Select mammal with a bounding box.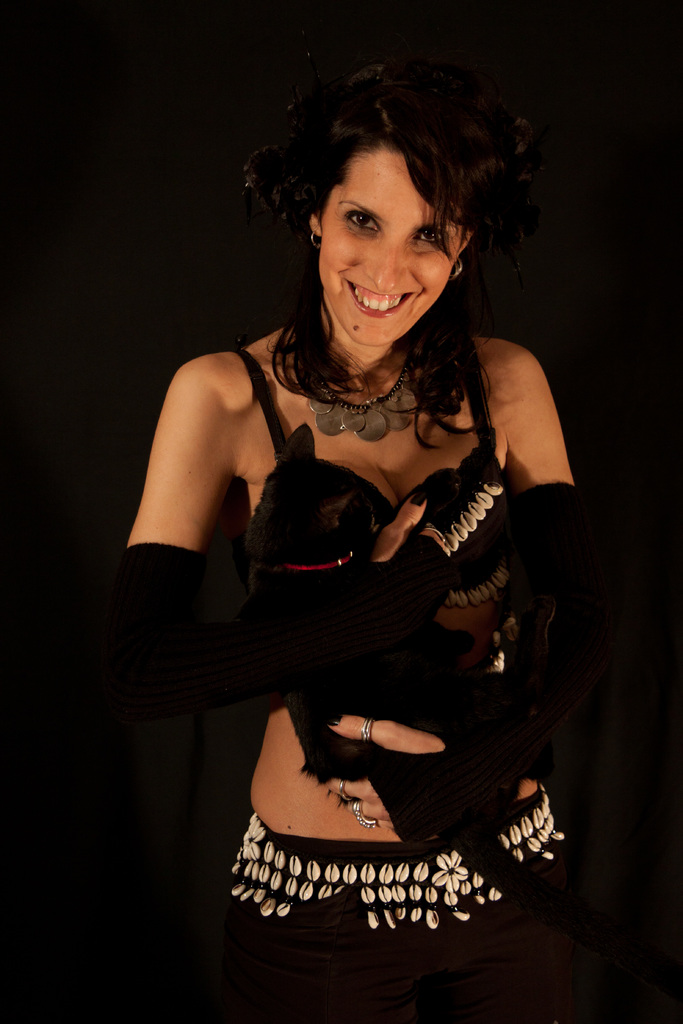
(left=103, top=132, right=582, bottom=908).
